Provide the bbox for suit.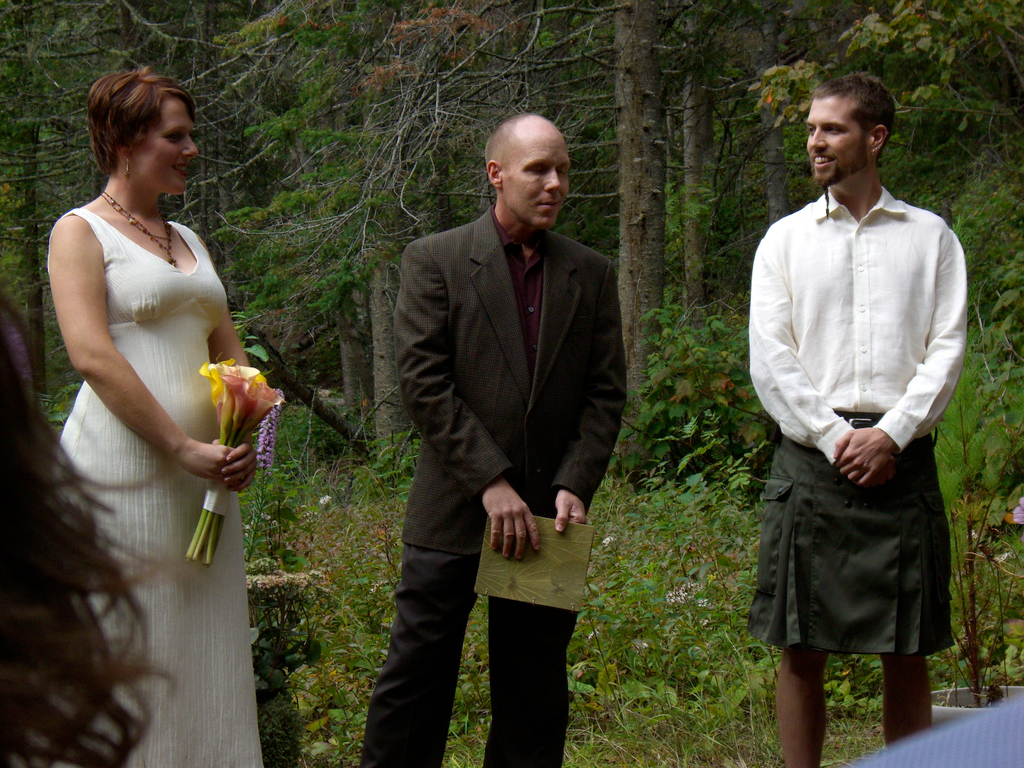
Rect(371, 94, 635, 732).
